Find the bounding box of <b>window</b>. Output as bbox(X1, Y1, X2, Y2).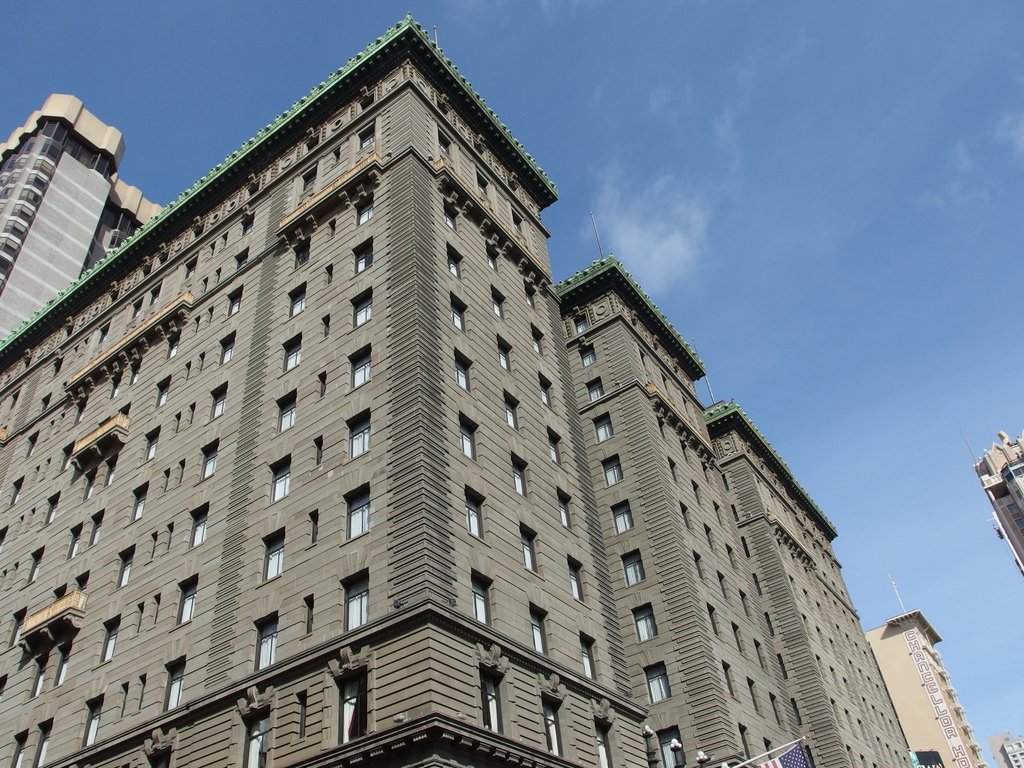
bbox(612, 507, 634, 531).
